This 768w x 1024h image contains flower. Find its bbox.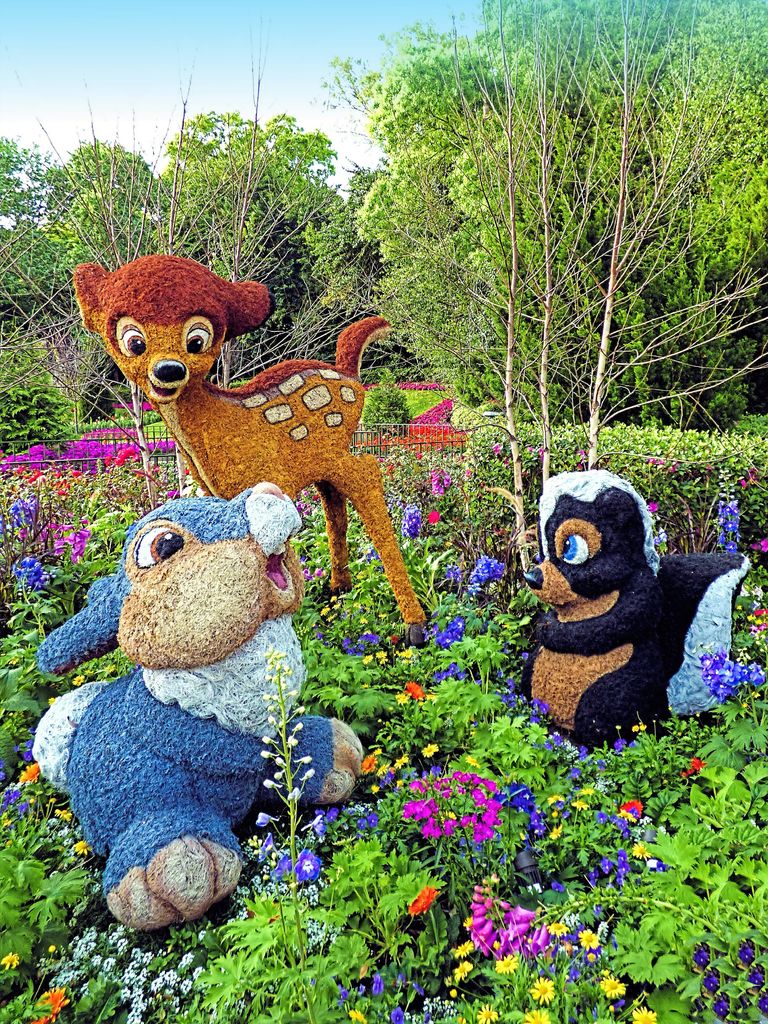
<bbox>0, 951, 18, 967</bbox>.
